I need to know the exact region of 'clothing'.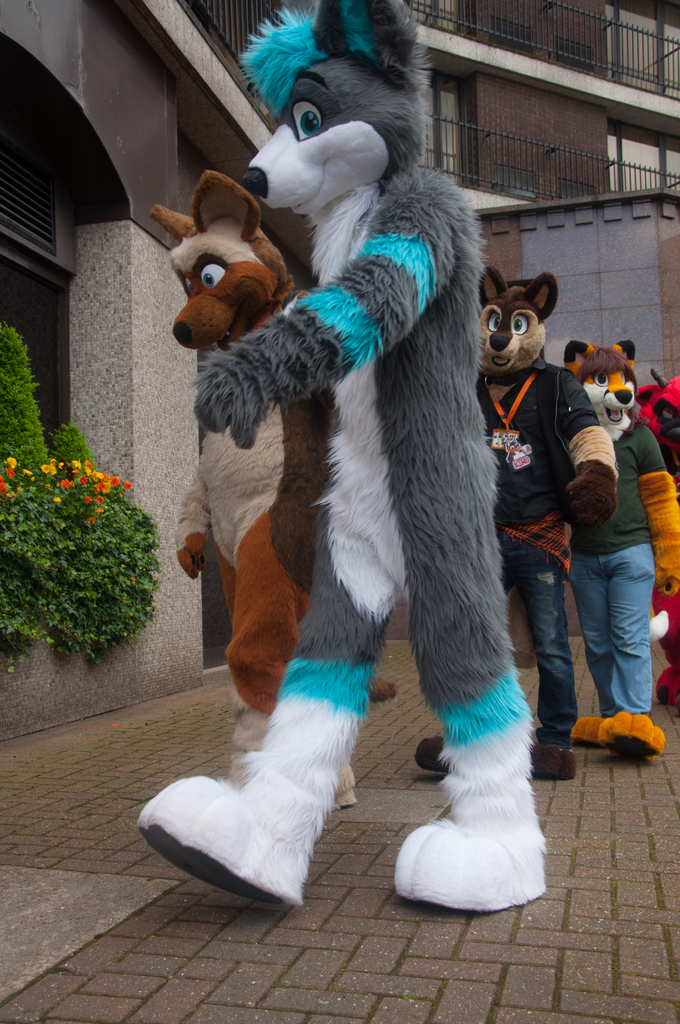
Region: [175,332,318,734].
